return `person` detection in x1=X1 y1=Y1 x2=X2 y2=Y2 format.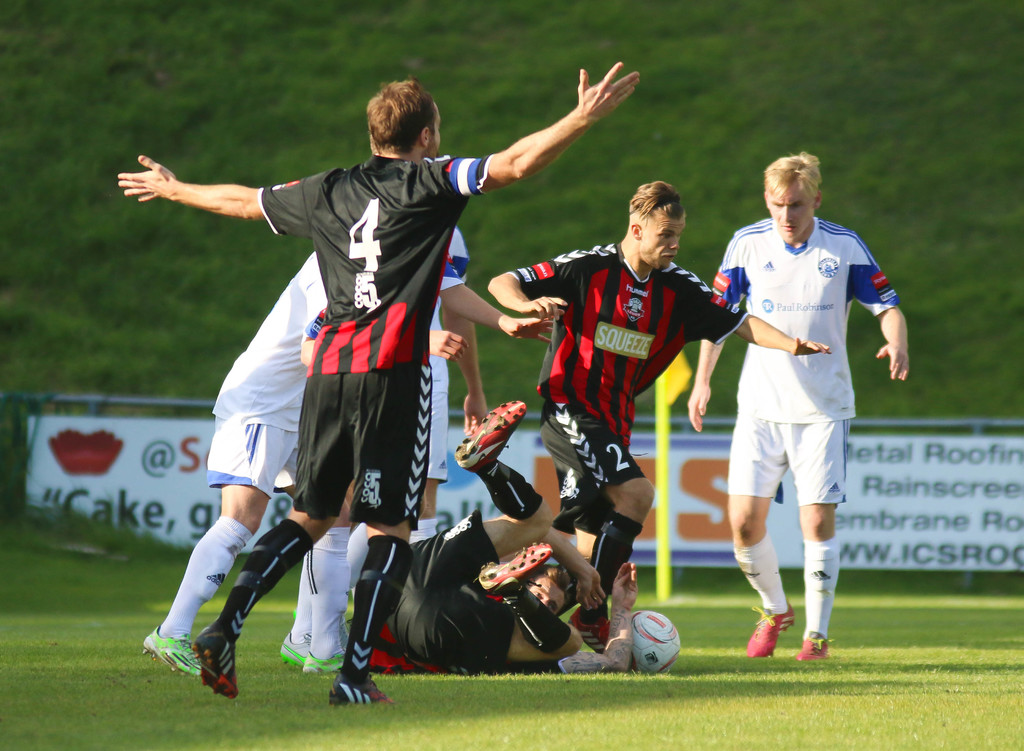
x1=484 y1=180 x2=838 y2=649.
